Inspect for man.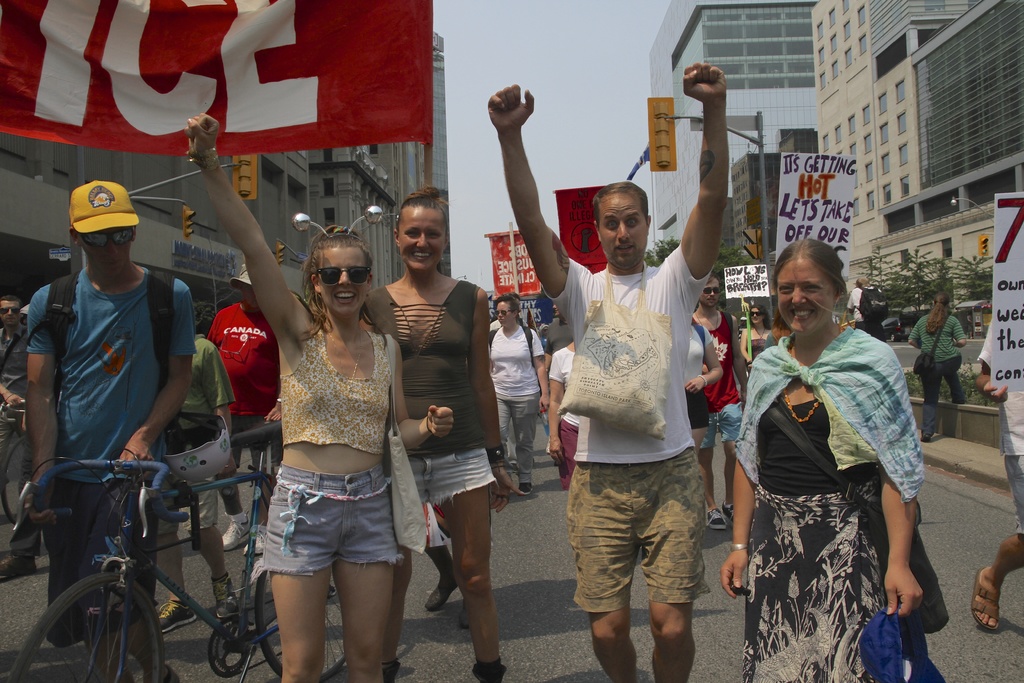
Inspection: <region>0, 292, 1, 588</region>.
